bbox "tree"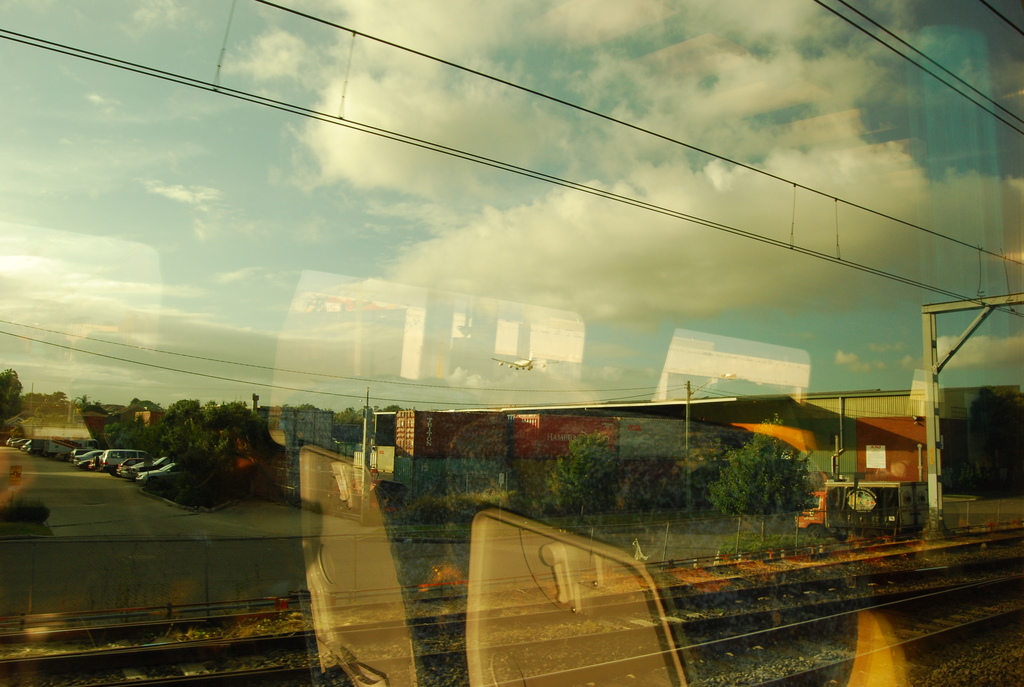
box=[698, 420, 818, 510]
